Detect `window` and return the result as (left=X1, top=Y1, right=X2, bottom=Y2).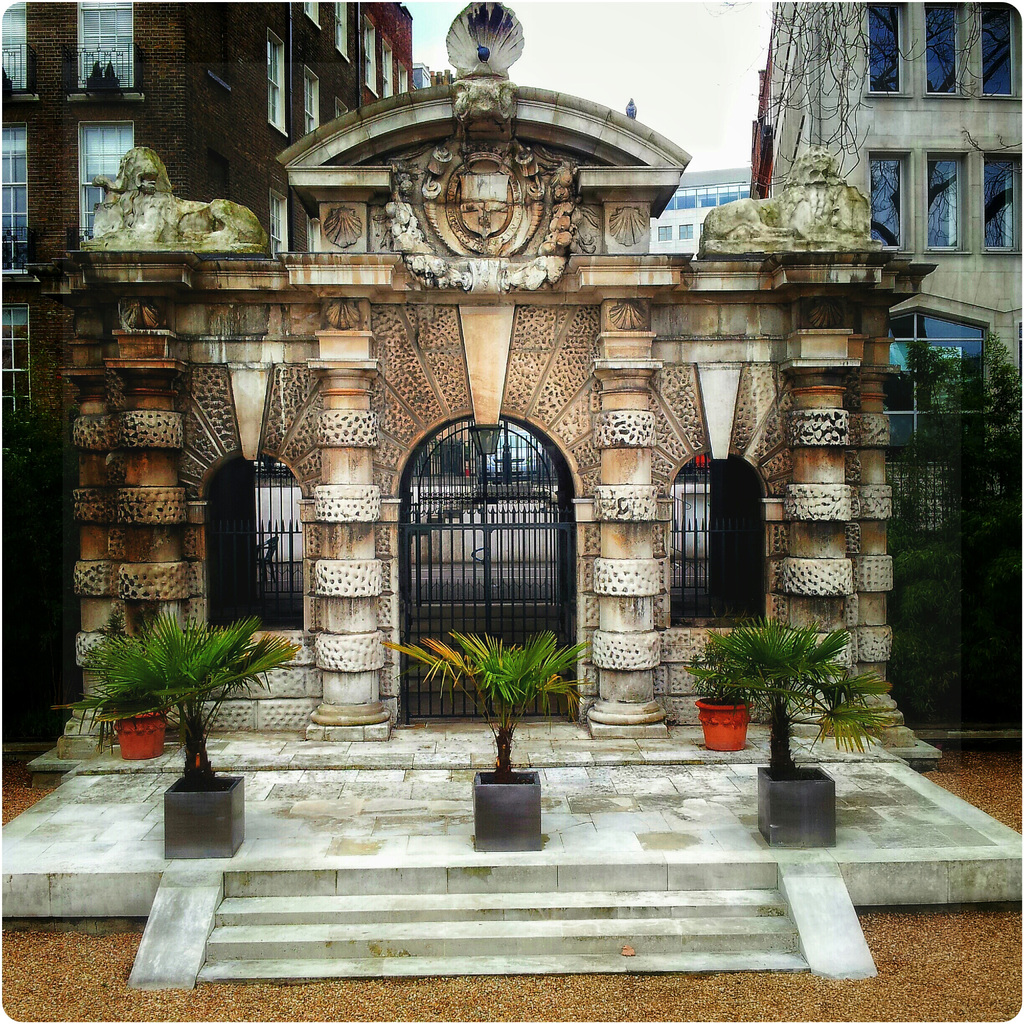
(left=978, top=7, right=1016, bottom=98).
